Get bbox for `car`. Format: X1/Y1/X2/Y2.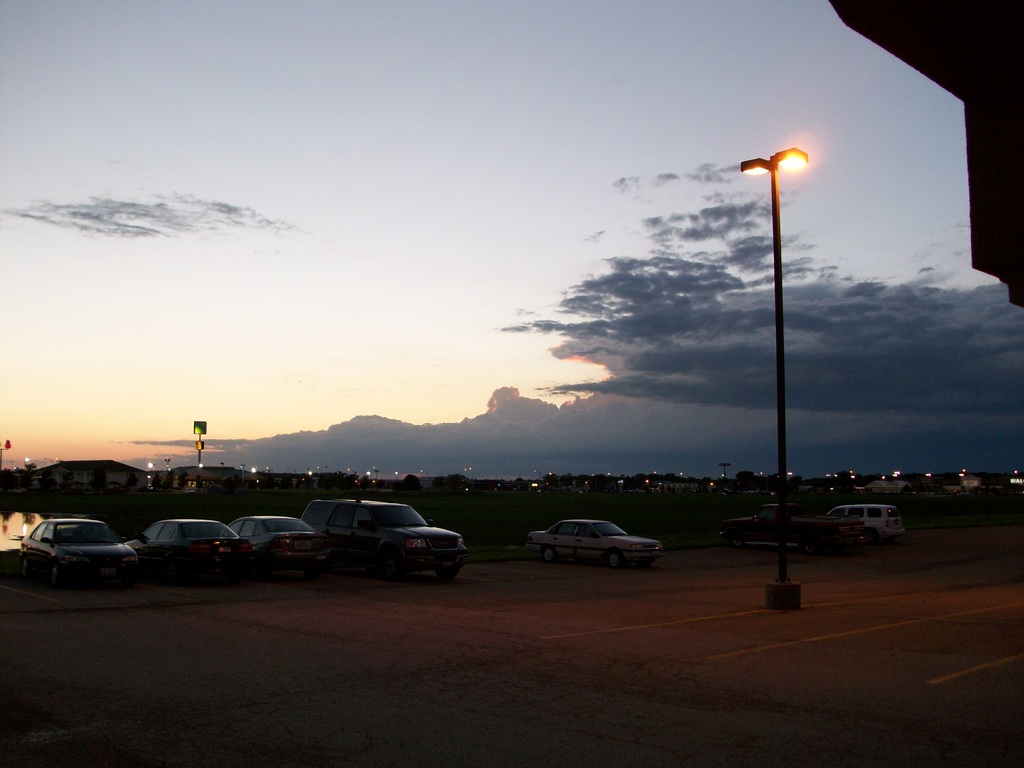
228/517/328/570.
